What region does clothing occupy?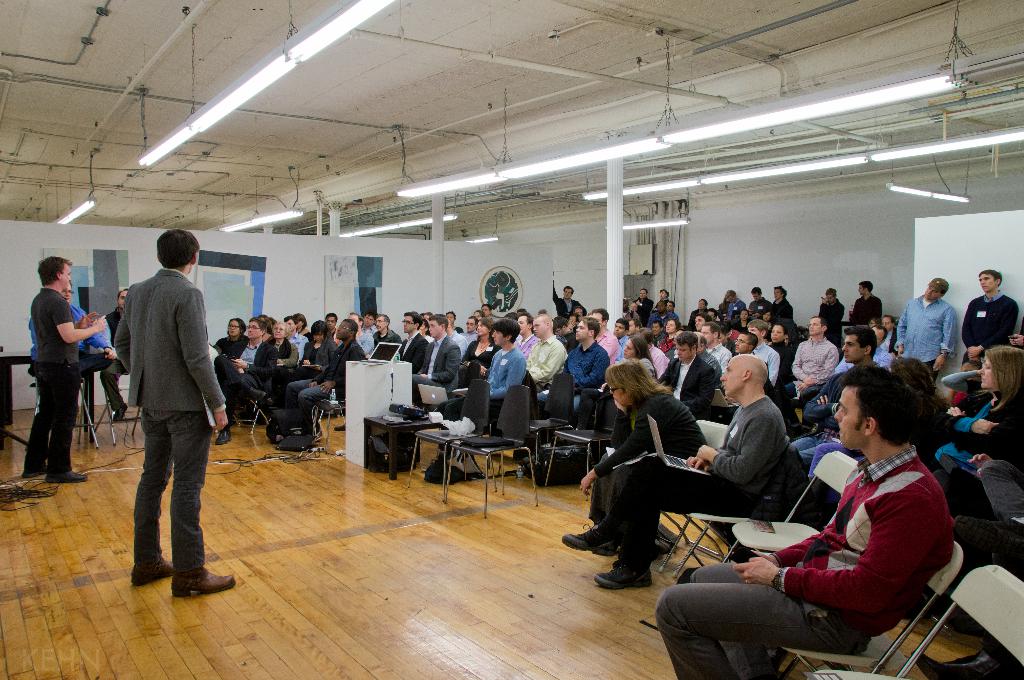
locate(822, 294, 845, 347).
